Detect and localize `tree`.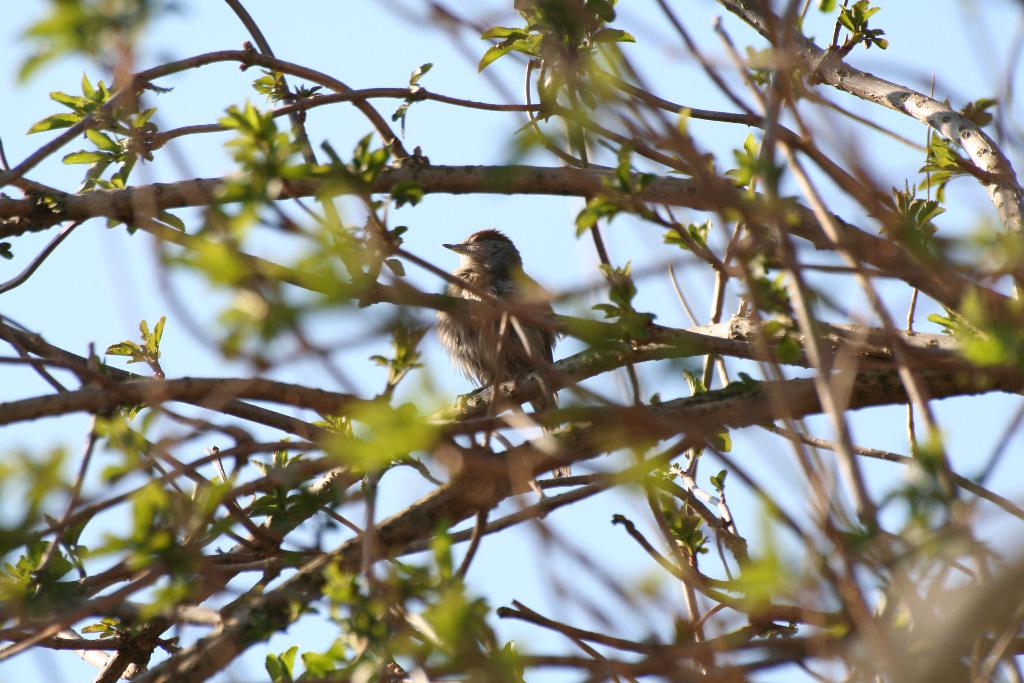
Localized at detection(0, 0, 1023, 682).
